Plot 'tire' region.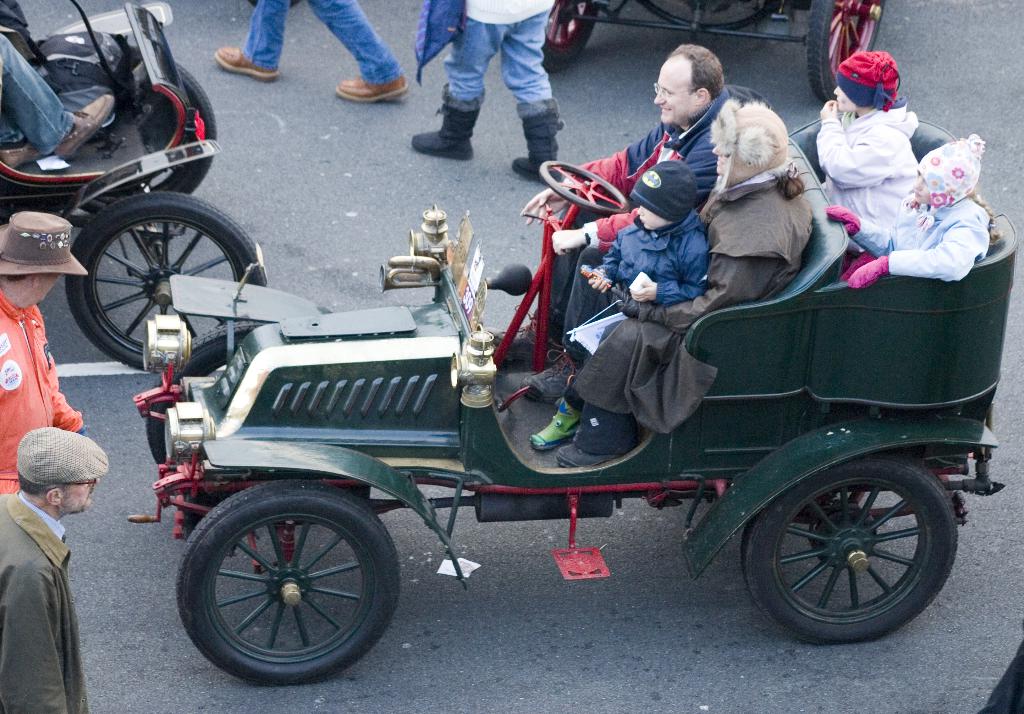
Plotted at 741, 448, 956, 644.
